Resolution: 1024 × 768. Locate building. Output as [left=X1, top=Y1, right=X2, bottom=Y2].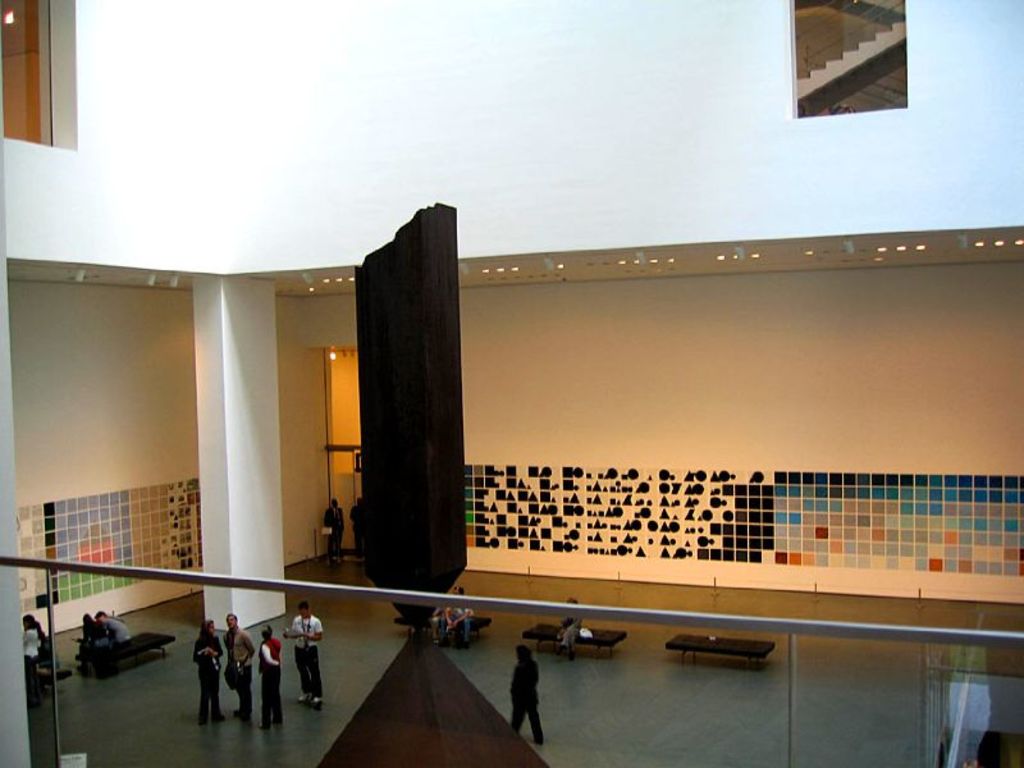
[left=0, top=0, right=1023, bottom=767].
